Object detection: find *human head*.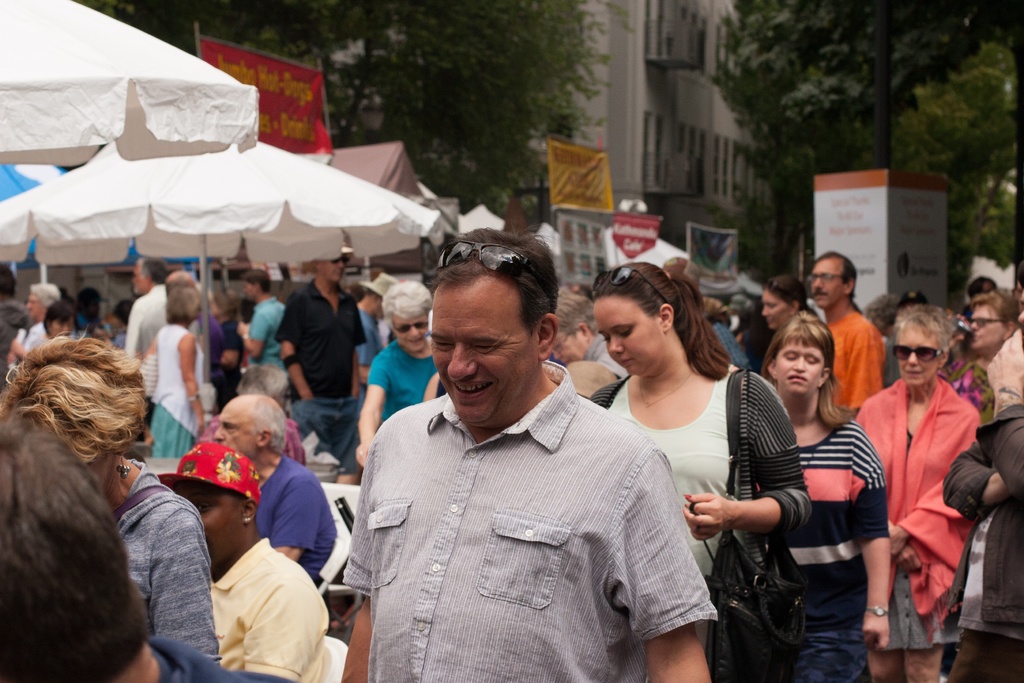
<region>0, 299, 26, 336</region>.
